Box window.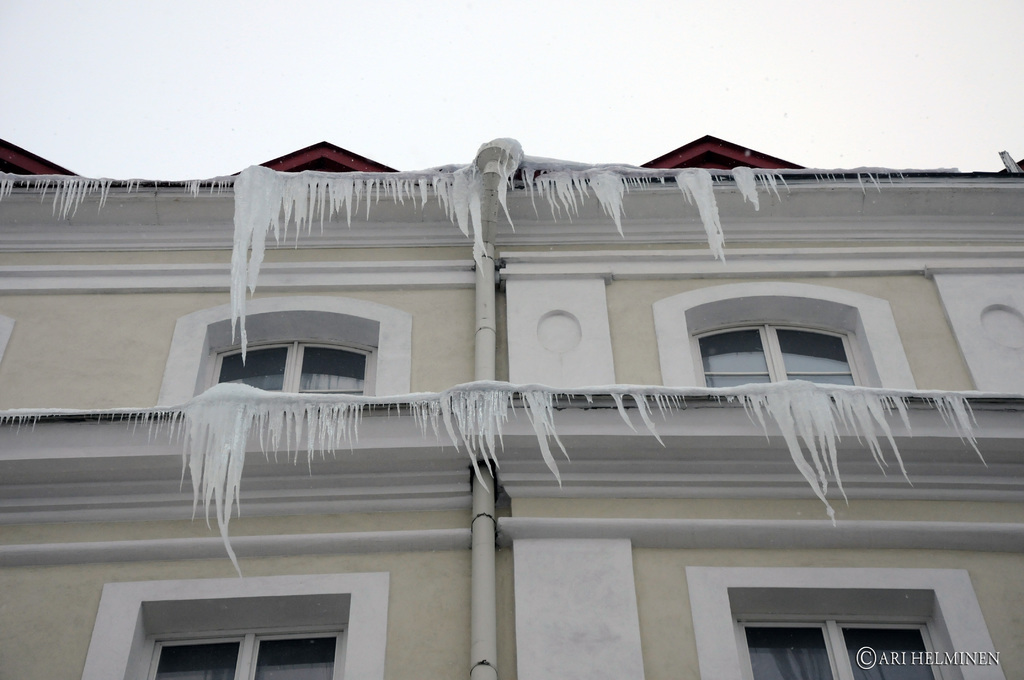
detection(694, 332, 858, 389).
